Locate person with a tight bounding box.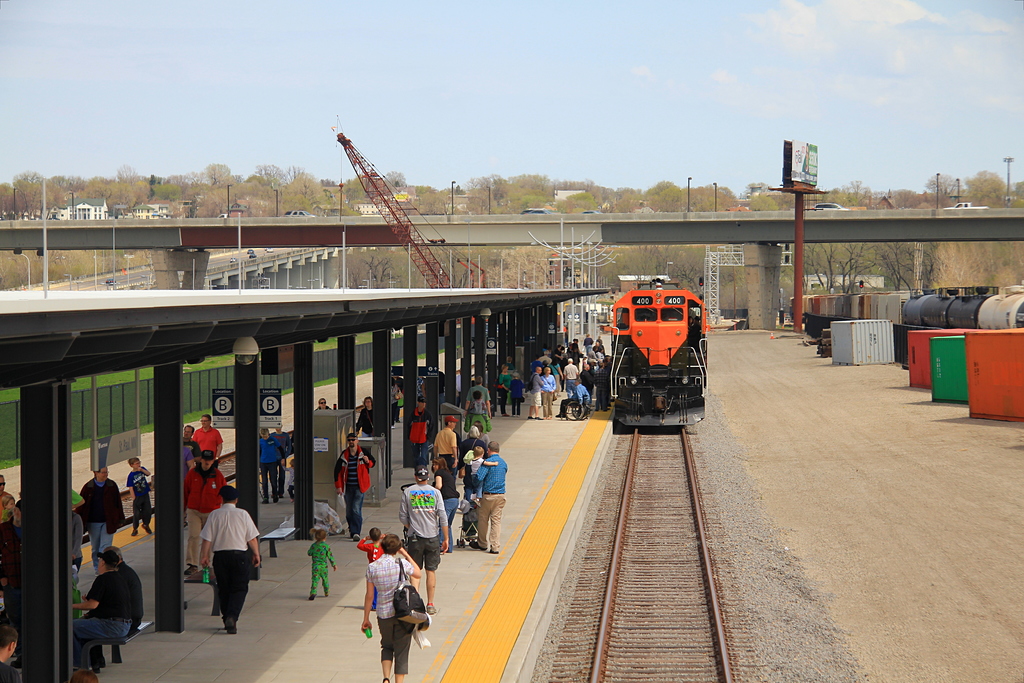
(493, 365, 509, 417).
